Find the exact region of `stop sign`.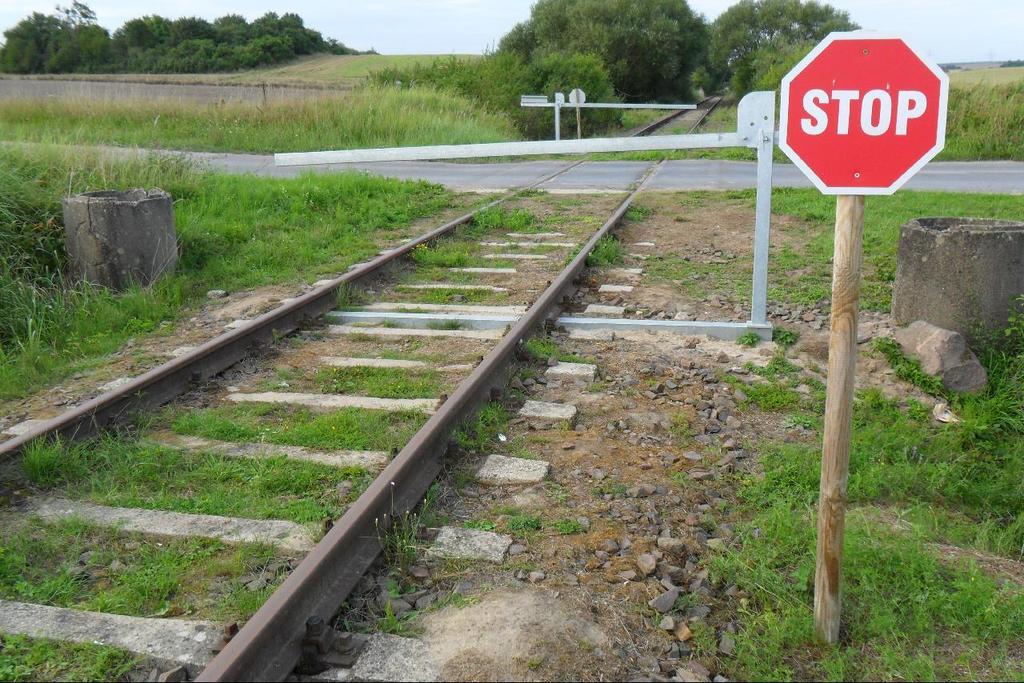
Exact region: left=775, top=30, right=947, bottom=198.
